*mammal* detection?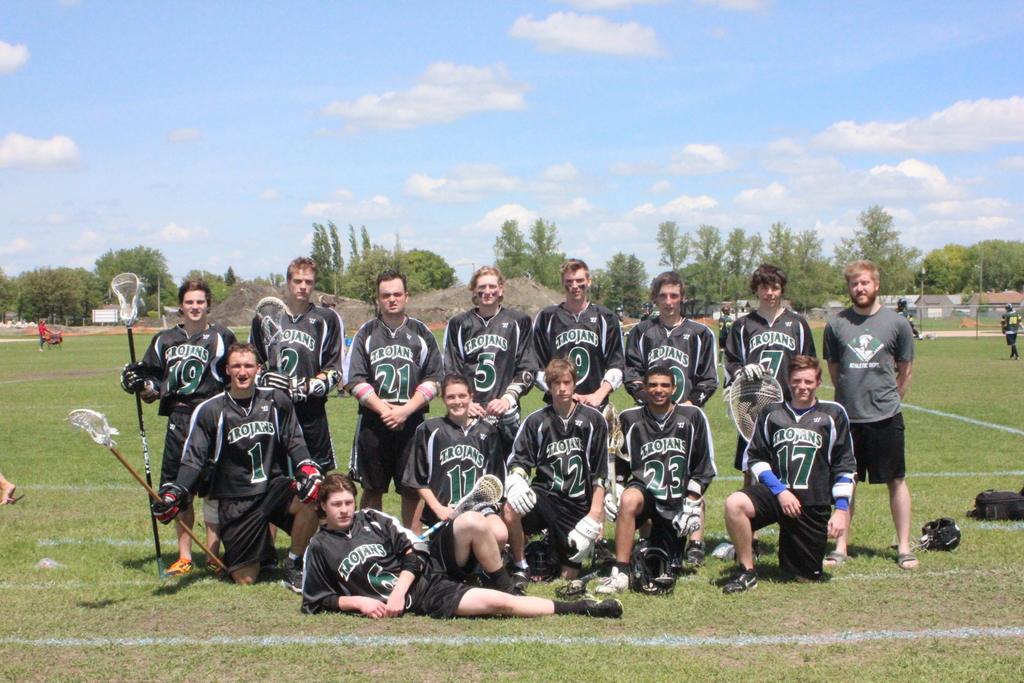
pyautogui.locateOnScreen(723, 260, 822, 548)
